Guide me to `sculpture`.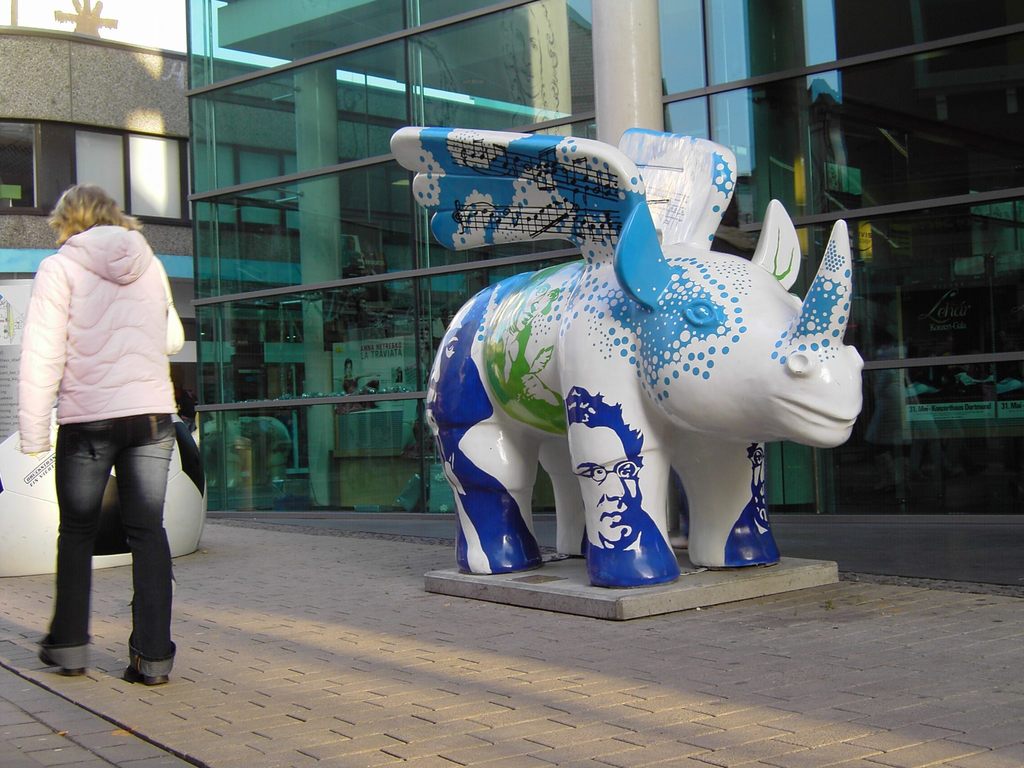
Guidance: [left=426, top=156, right=865, bottom=602].
